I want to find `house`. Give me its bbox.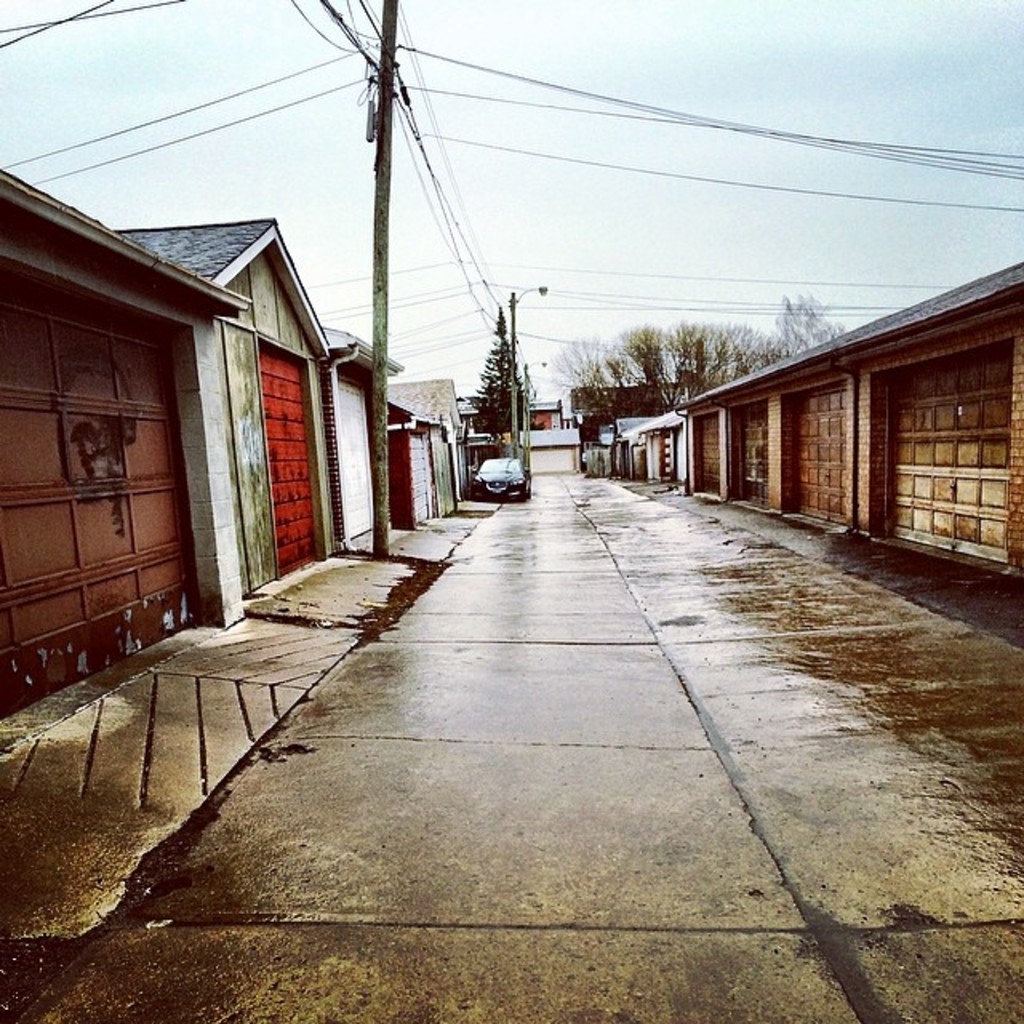
box(592, 413, 658, 477).
